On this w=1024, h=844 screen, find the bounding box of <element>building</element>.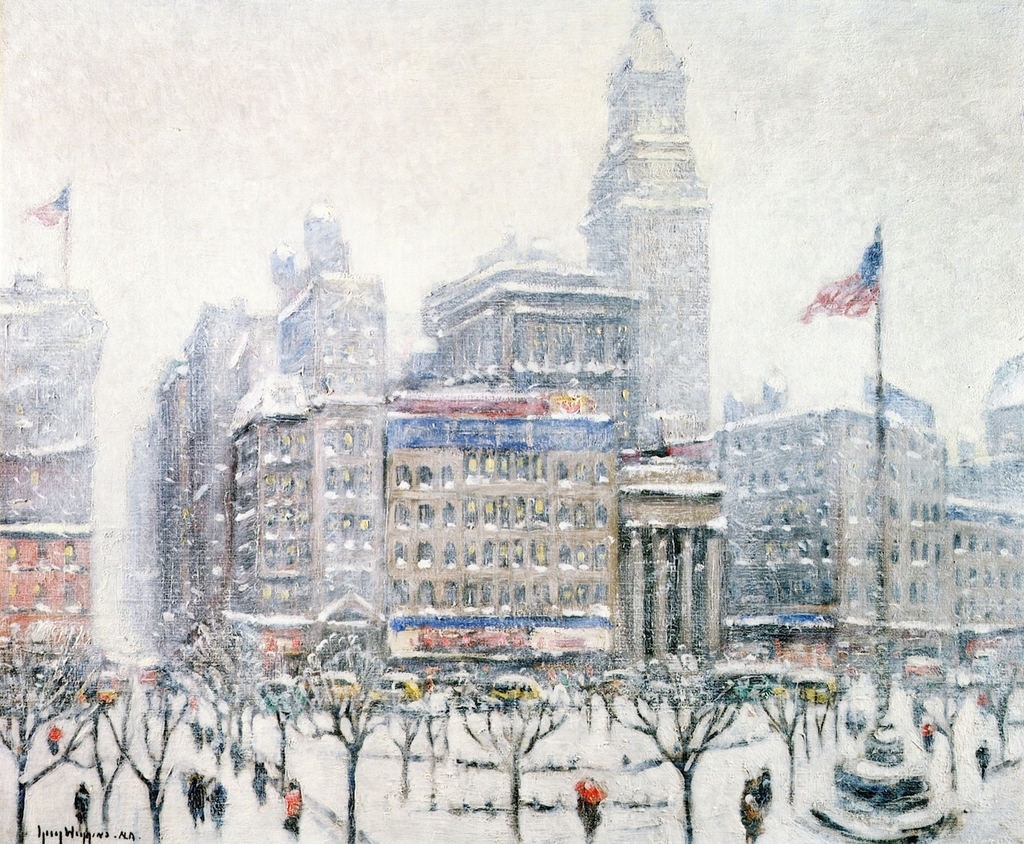
Bounding box: (0, 271, 111, 709).
